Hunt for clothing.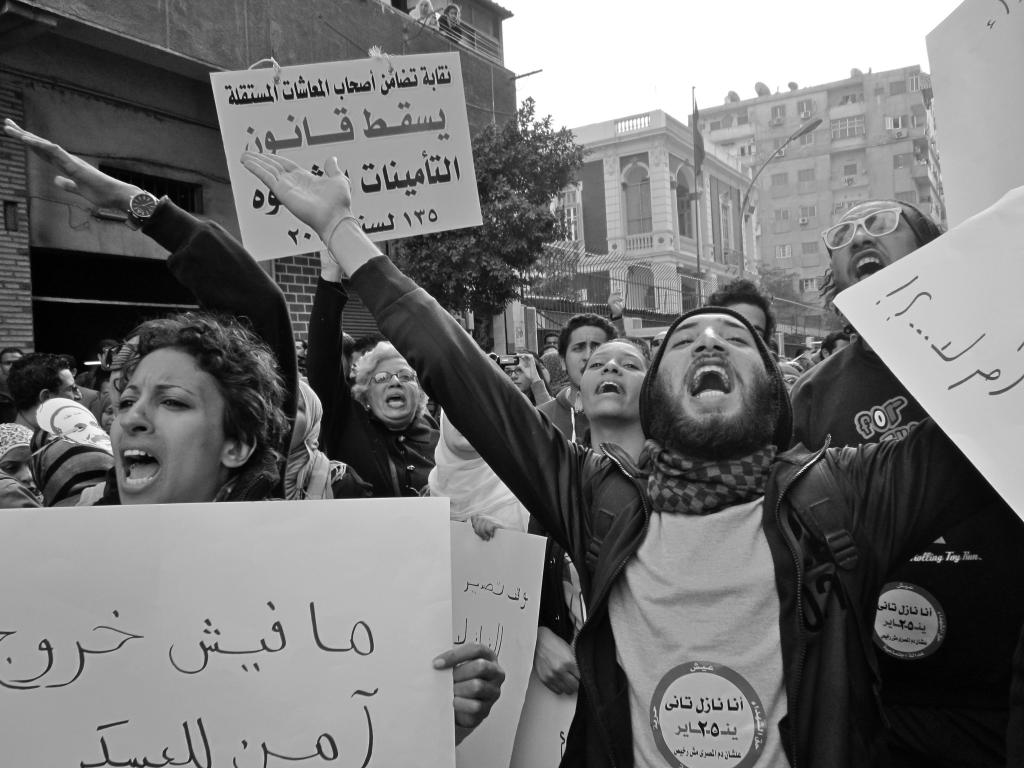
Hunted down at x1=789 y1=339 x2=1023 y2=767.
